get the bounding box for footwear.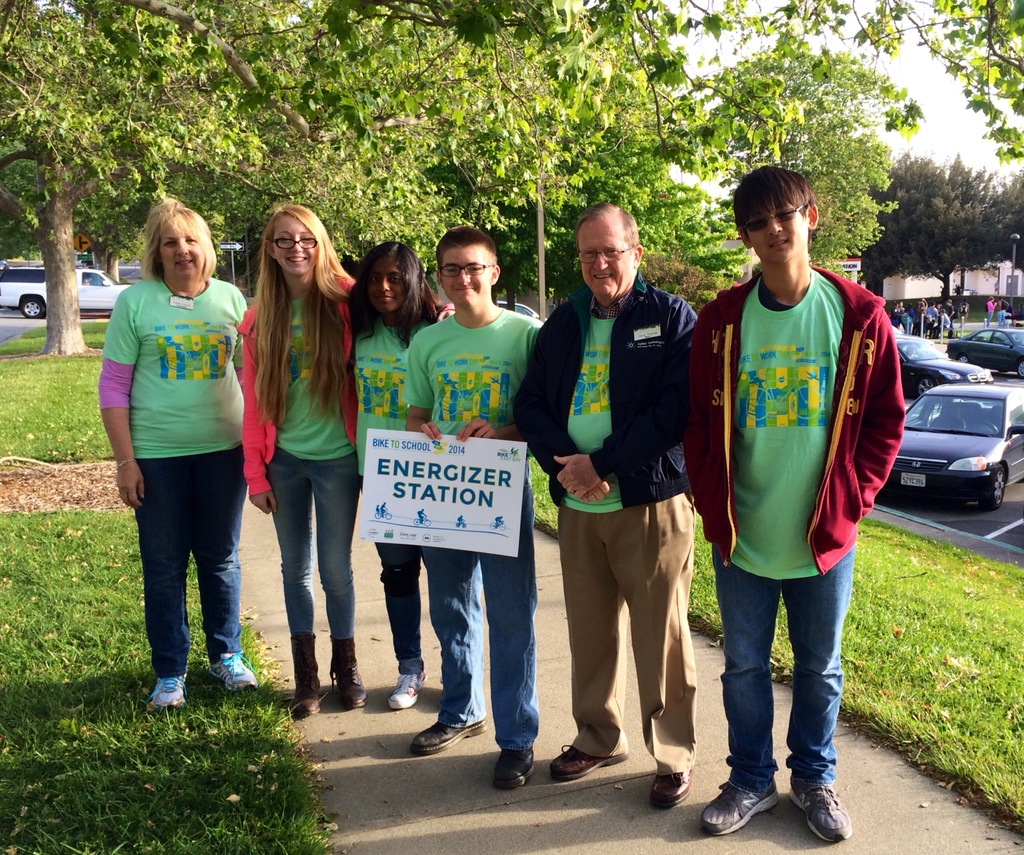
<bbox>208, 650, 255, 687</bbox>.
